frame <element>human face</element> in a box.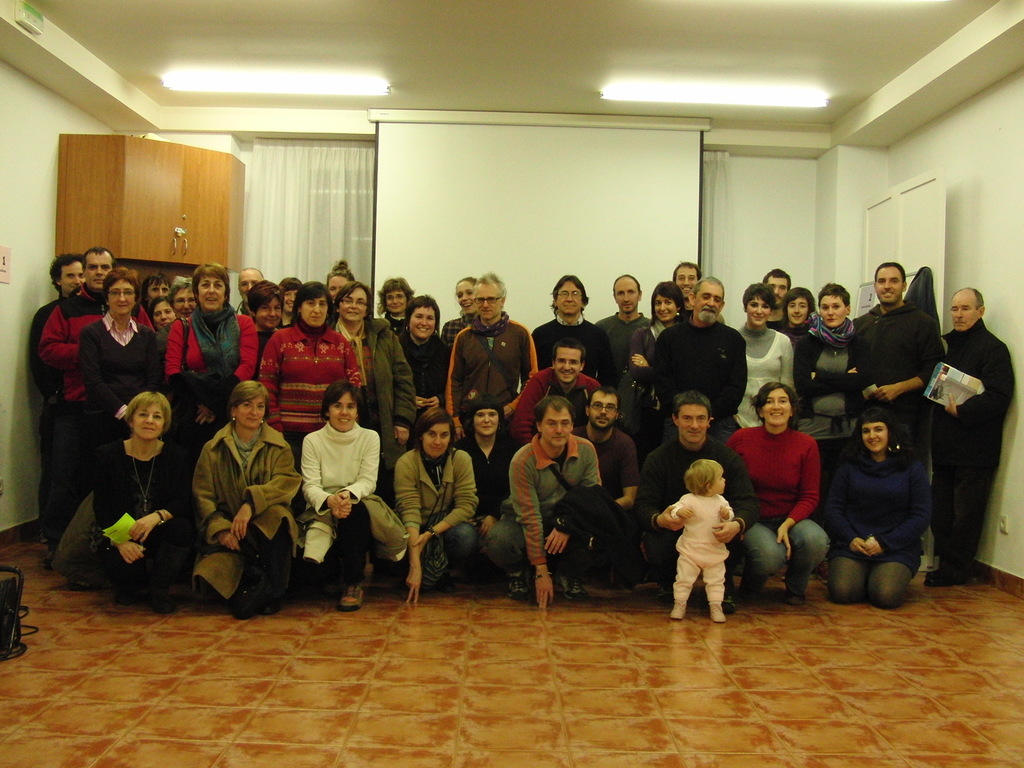
<region>110, 281, 131, 316</region>.
